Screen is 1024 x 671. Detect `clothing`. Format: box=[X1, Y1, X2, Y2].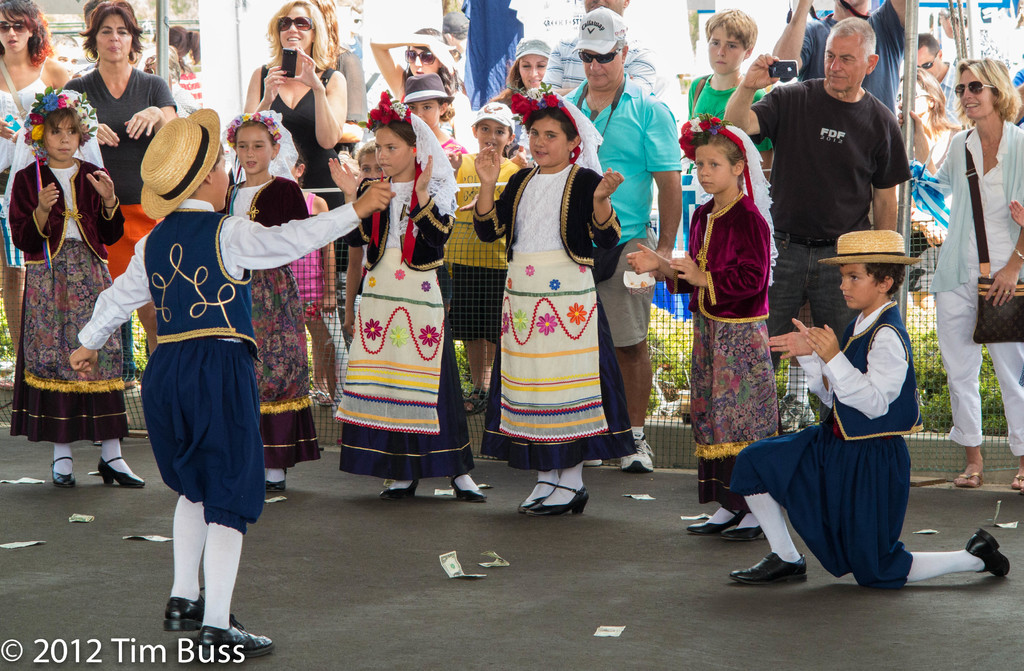
box=[63, 66, 179, 208].
